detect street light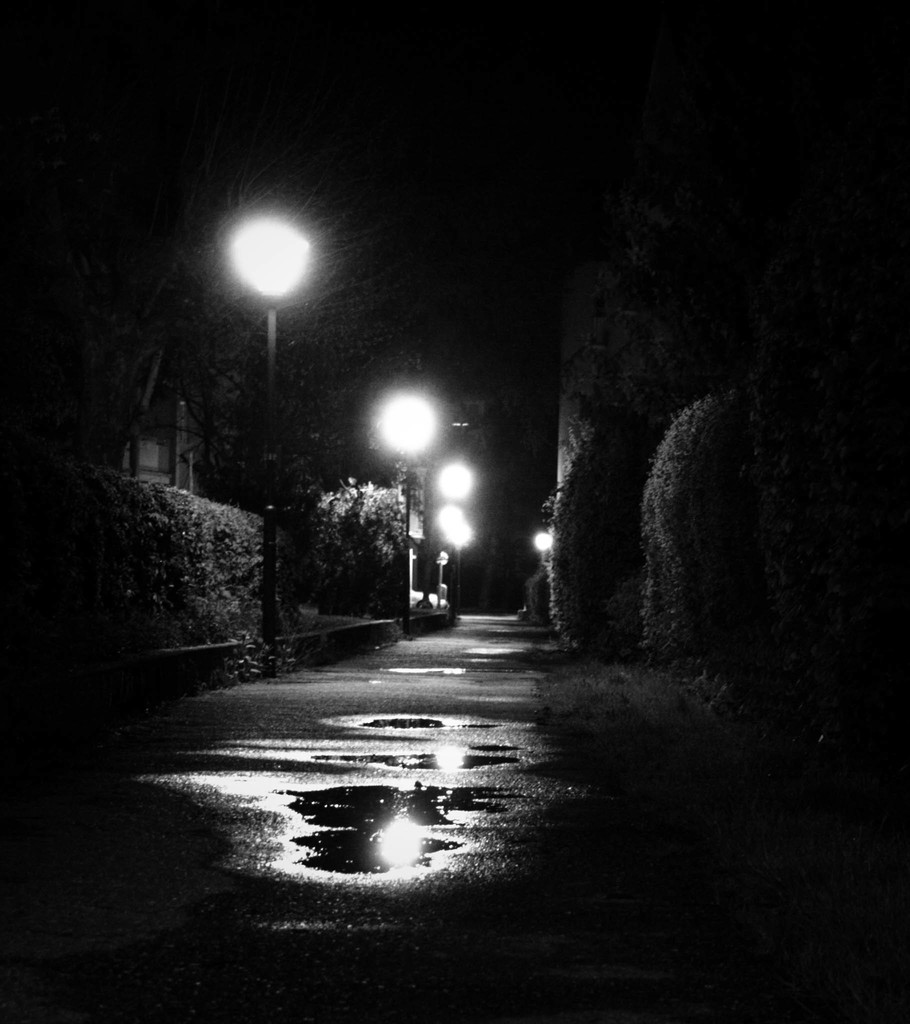
437/508/475/547
